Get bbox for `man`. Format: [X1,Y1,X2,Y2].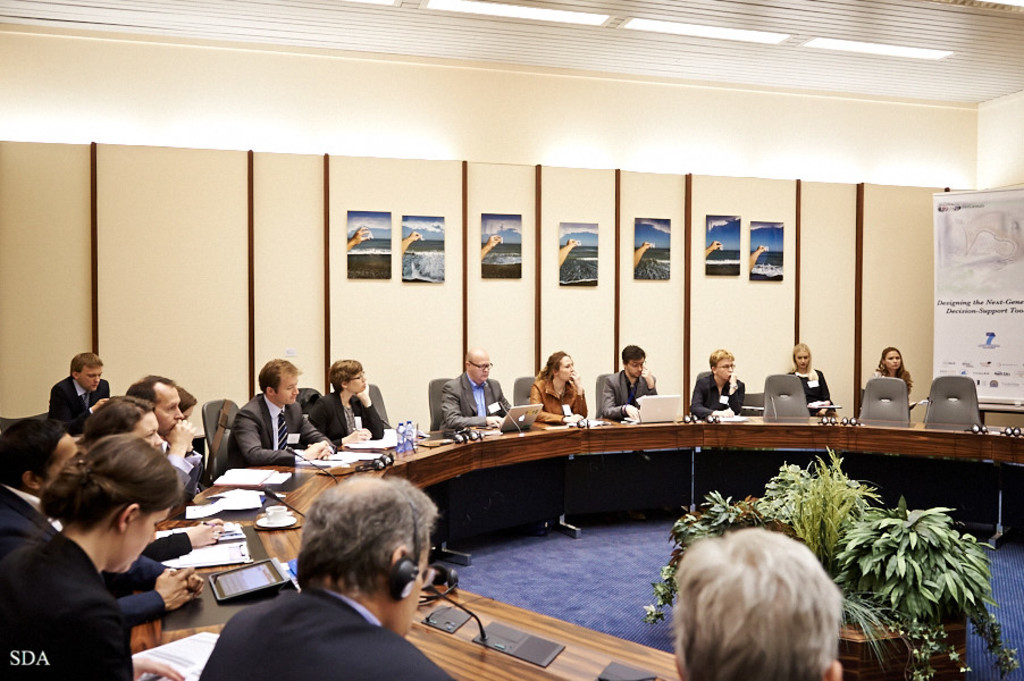
[668,529,845,680].
